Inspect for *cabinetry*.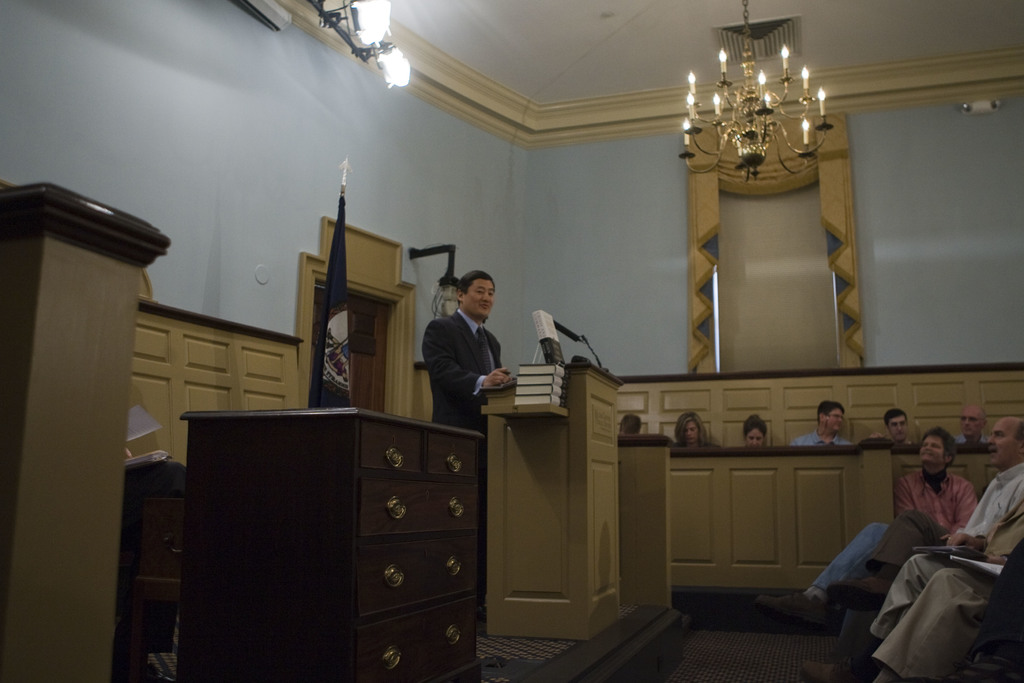
Inspection: <region>677, 427, 1014, 623</region>.
